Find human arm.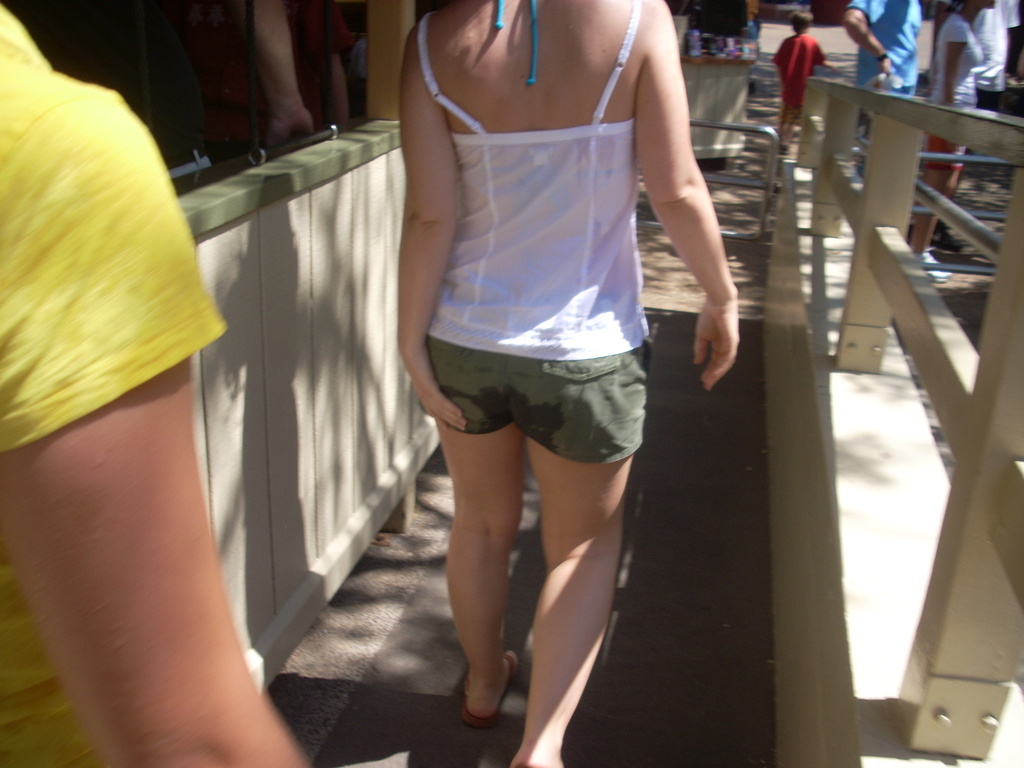
select_region(837, 0, 902, 78).
